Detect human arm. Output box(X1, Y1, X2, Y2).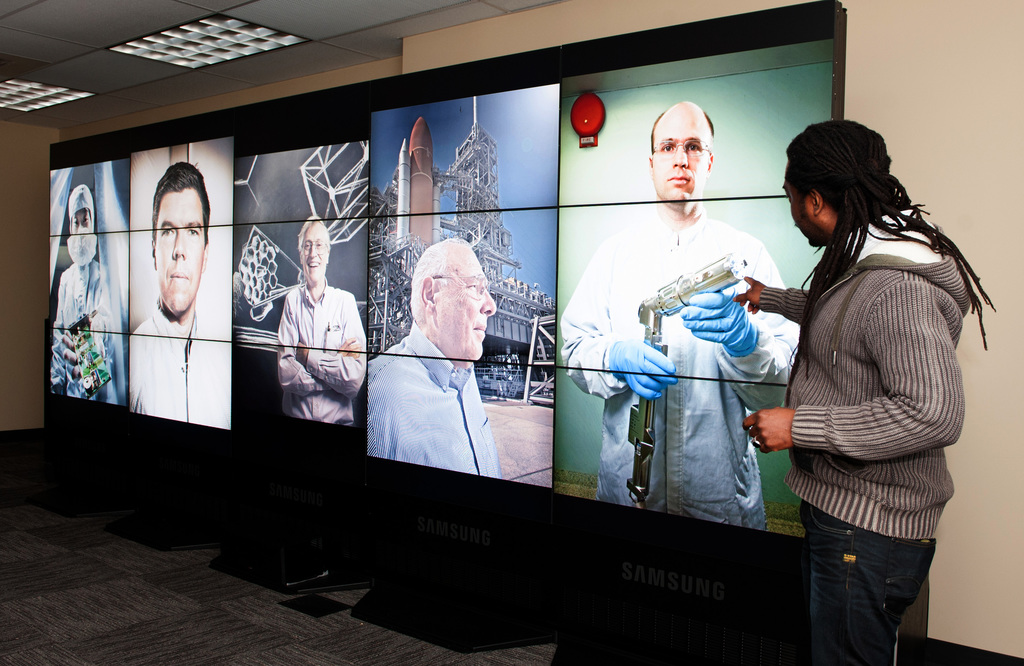
box(553, 257, 693, 409).
